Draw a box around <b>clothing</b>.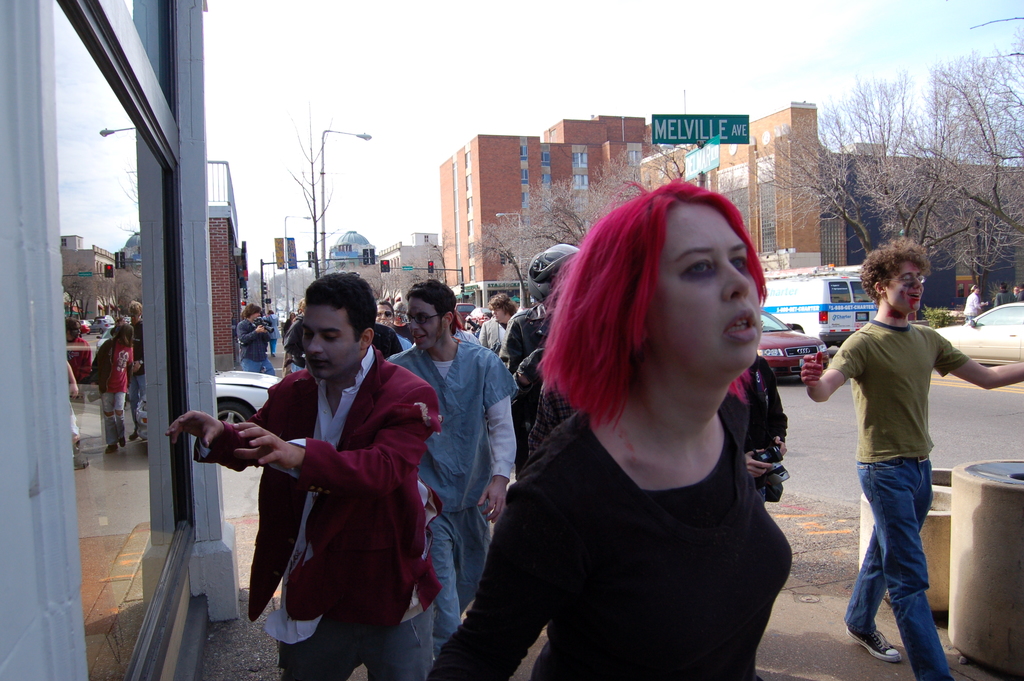
rect(250, 294, 788, 680).
